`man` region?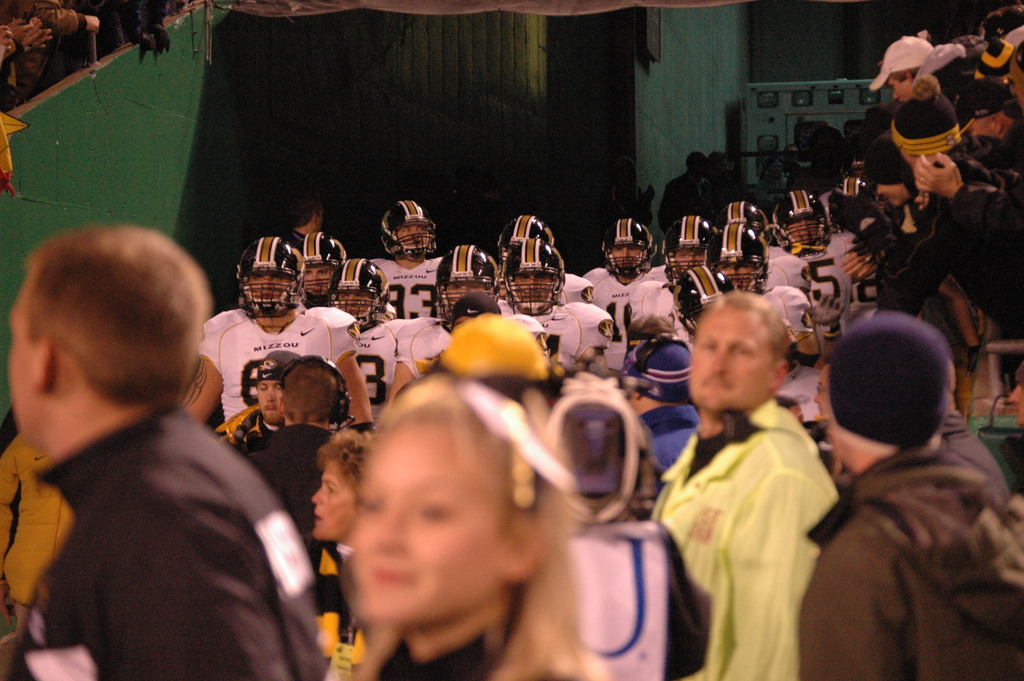
BBox(644, 288, 844, 680)
